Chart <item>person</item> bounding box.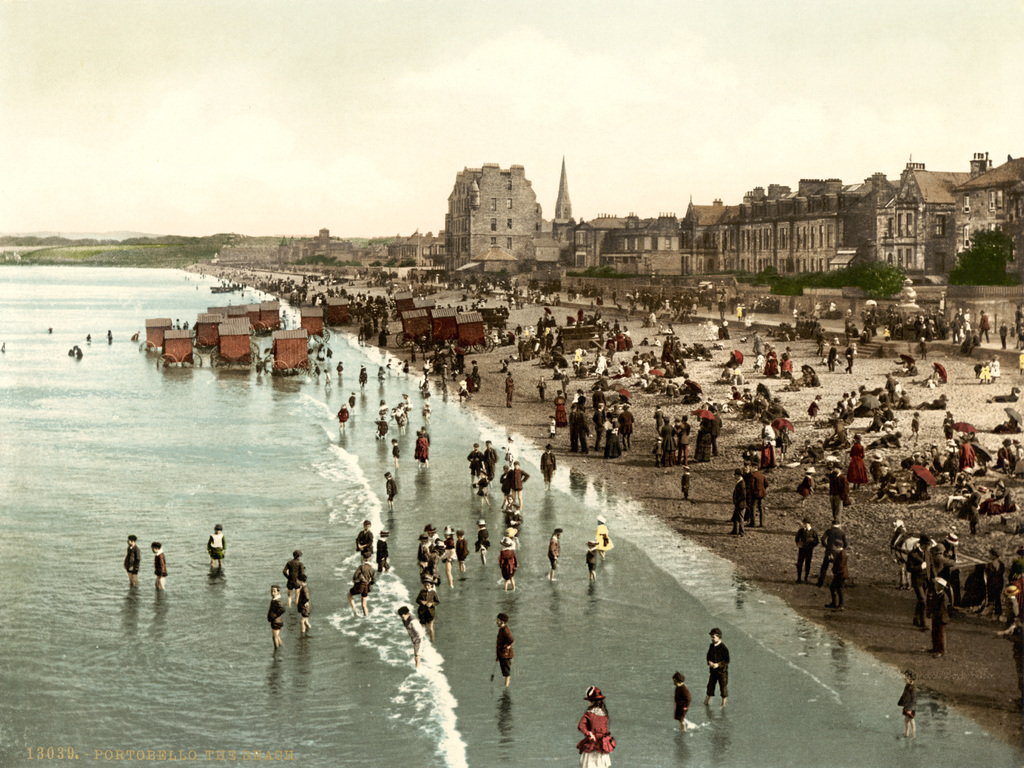
Charted: <bbox>849, 434, 868, 486</bbox>.
